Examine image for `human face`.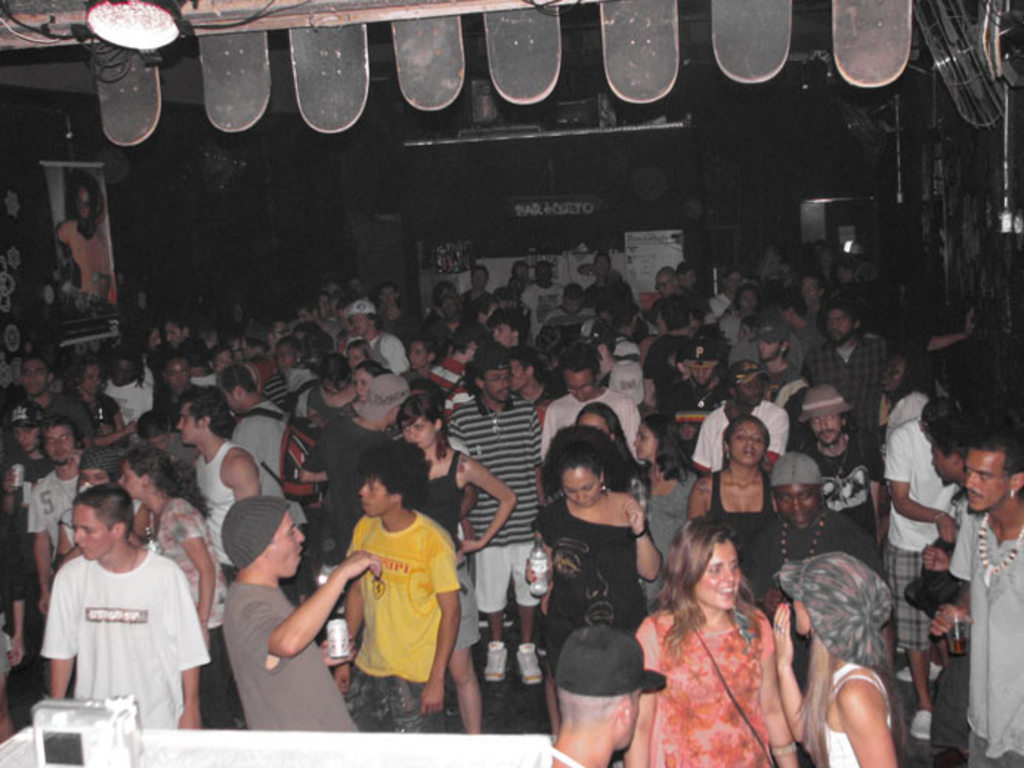
Examination result: [300, 309, 316, 322].
